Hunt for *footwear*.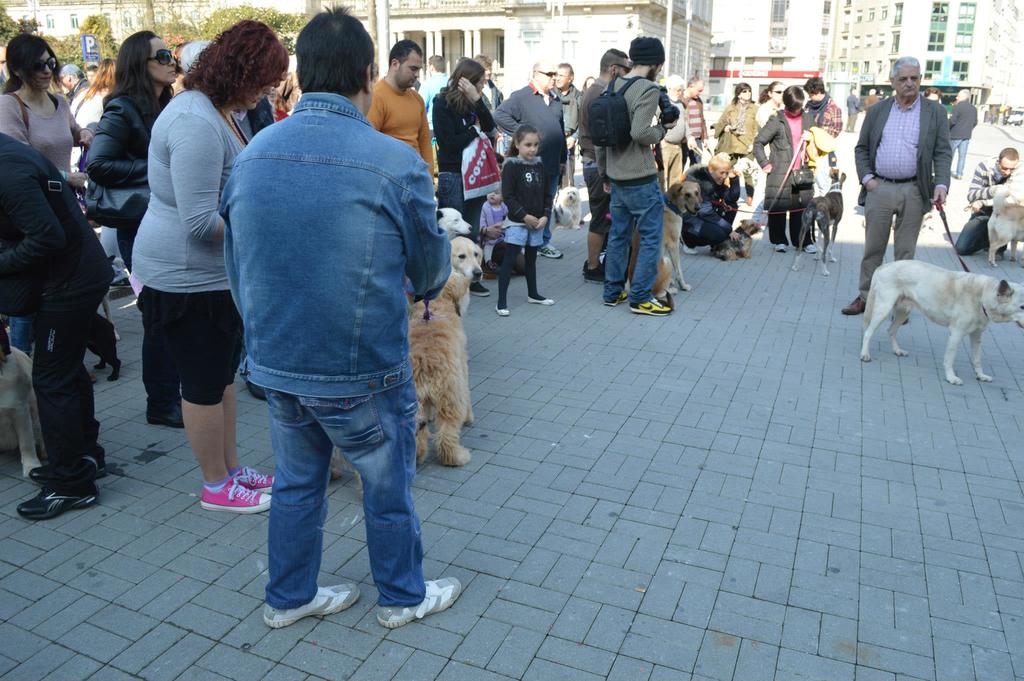
Hunted down at locate(112, 255, 129, 287).
